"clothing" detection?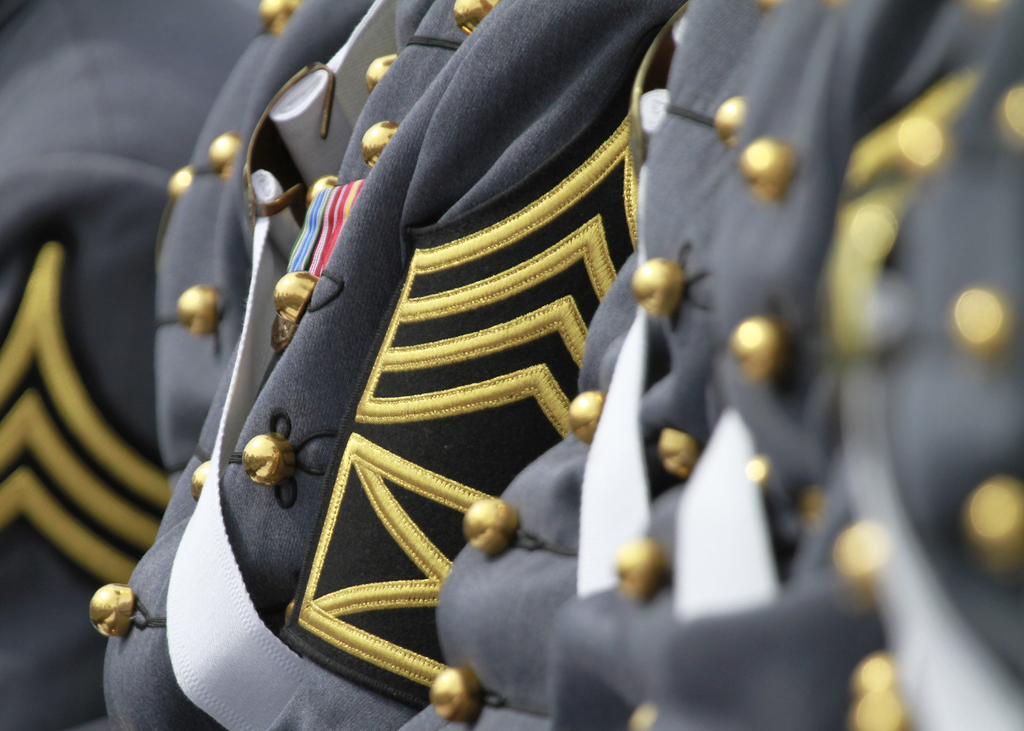
locate(143, 0, 434, 497)
